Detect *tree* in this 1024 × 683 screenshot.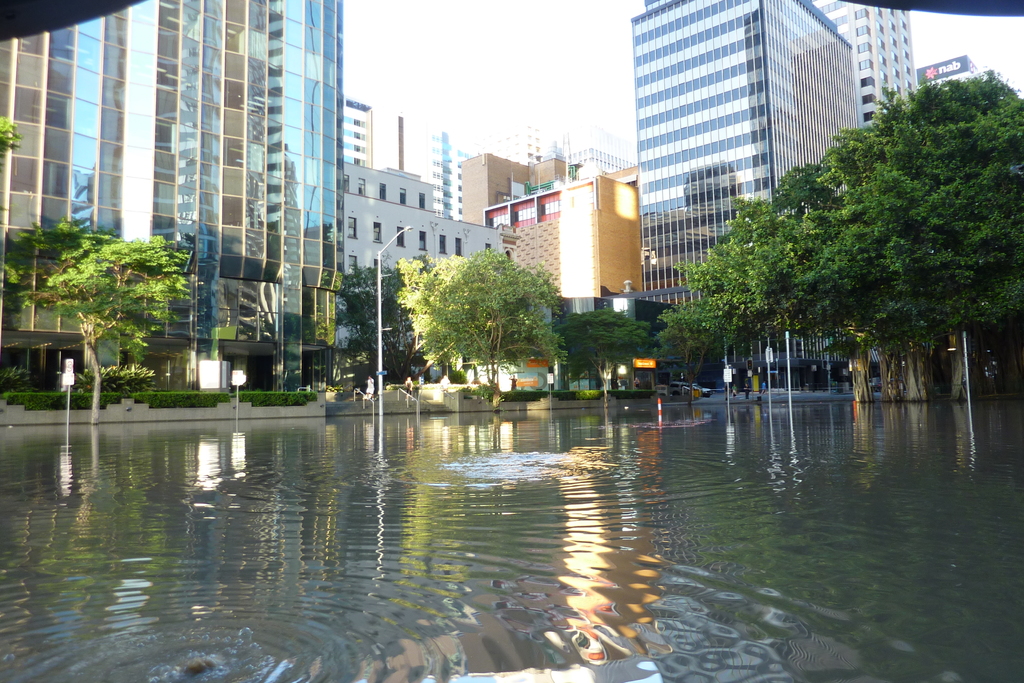
Detection: [x1=559, y1=302, x2=662, y2=392].
